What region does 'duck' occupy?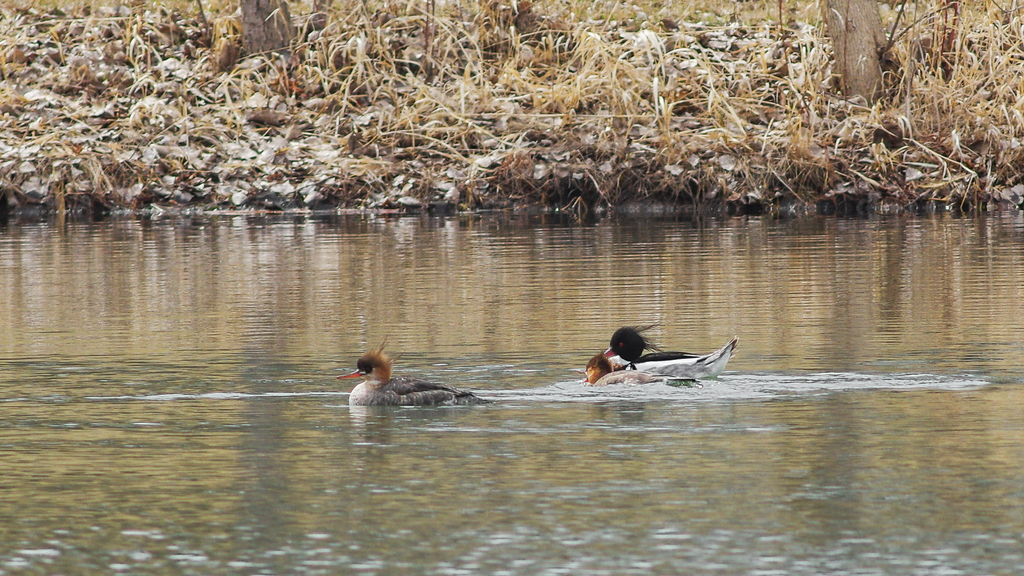
[x1=588, y1=322, x2=737, y2=399].
